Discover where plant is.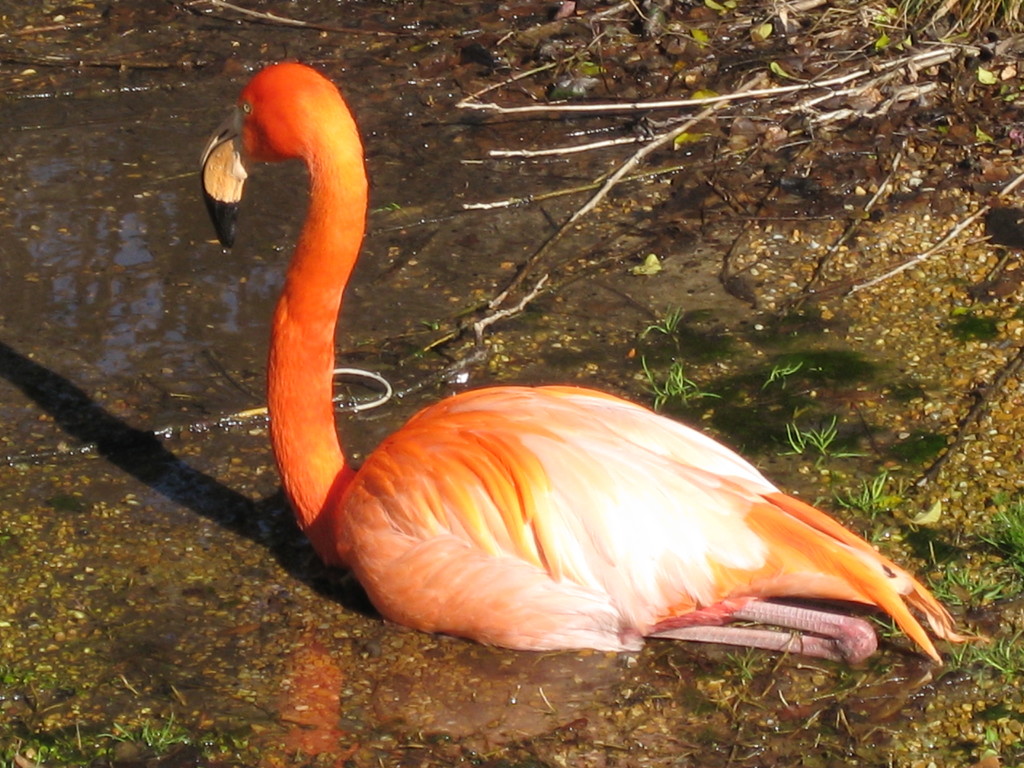
Discovered at (left=867, top=614, right=903, bottom=641).
